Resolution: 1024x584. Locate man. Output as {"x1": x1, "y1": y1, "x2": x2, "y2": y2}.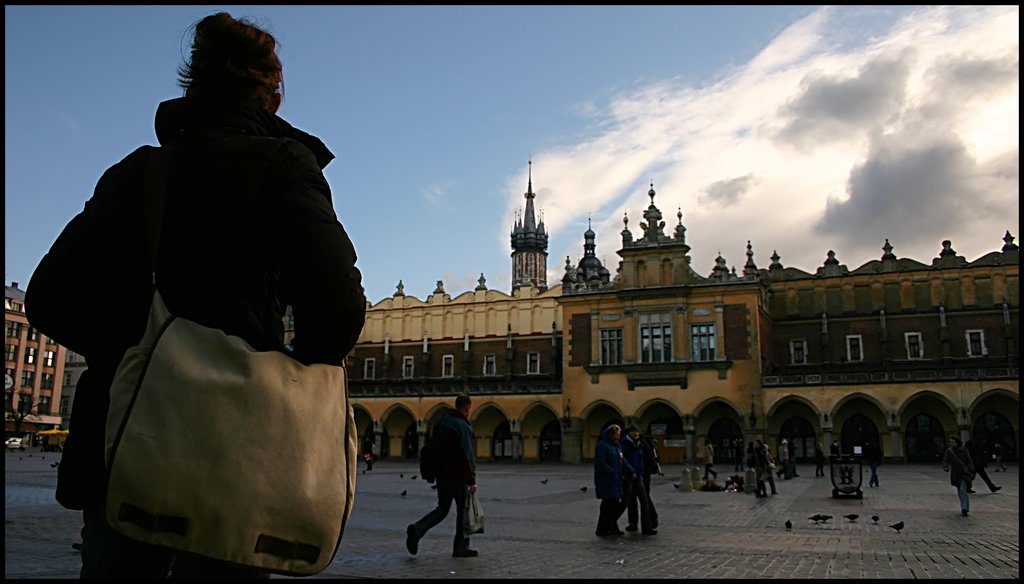
{"x1": 589, "y1": 423, "x2": 635, "y2": 544}.
